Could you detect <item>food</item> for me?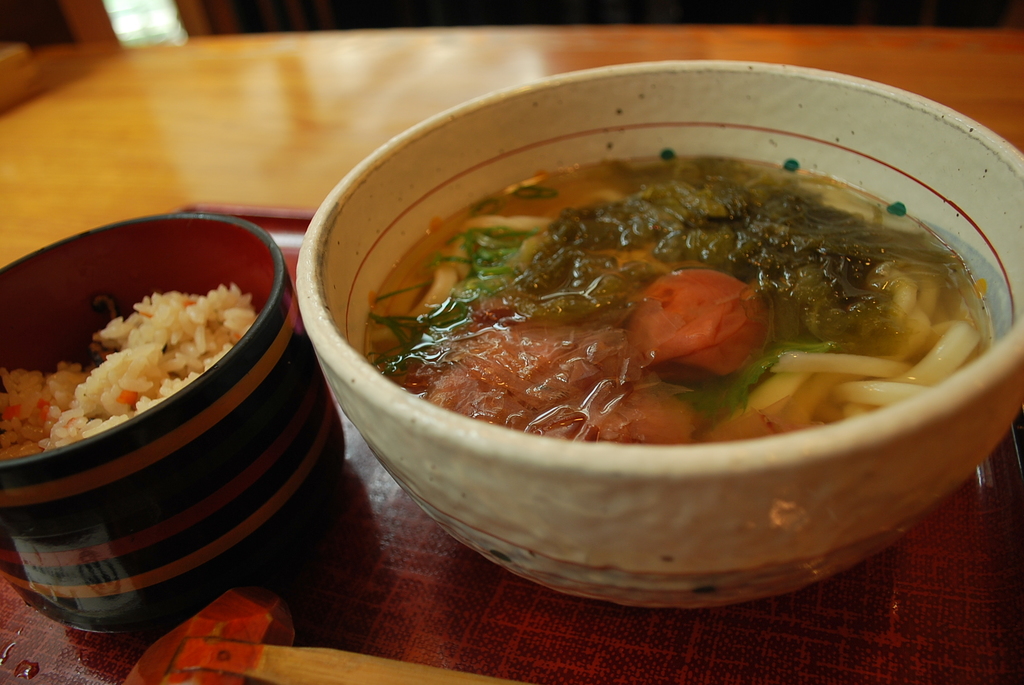
Detection result: {"left": 0, "top": 281, "right": 260, "bottom": 464}.
